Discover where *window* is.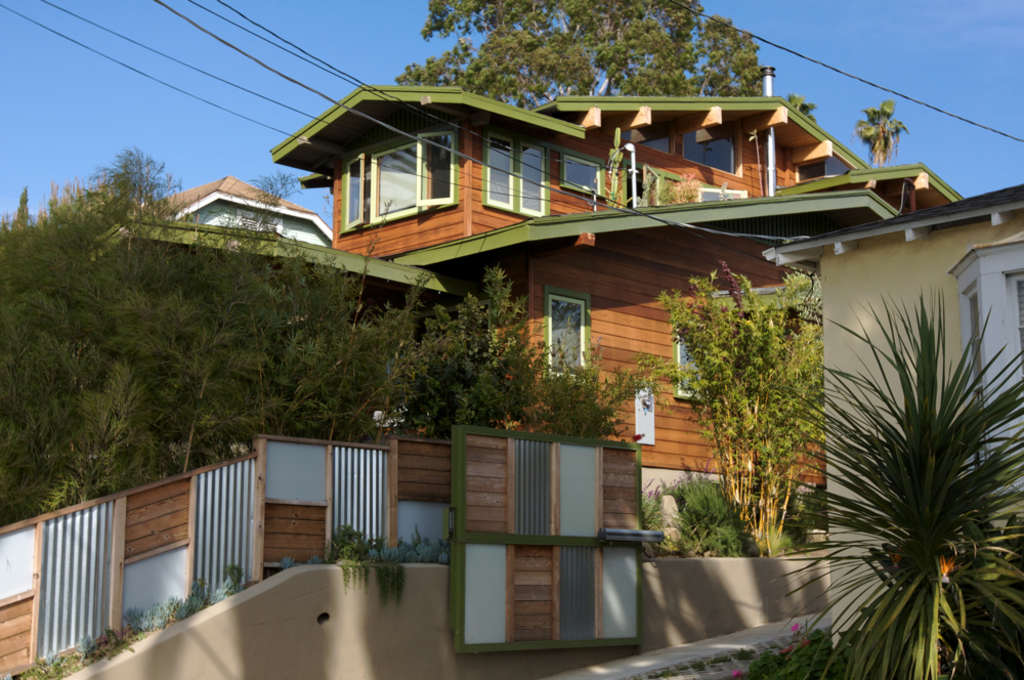
Discovered at <box>487,133,564,214</box>.
